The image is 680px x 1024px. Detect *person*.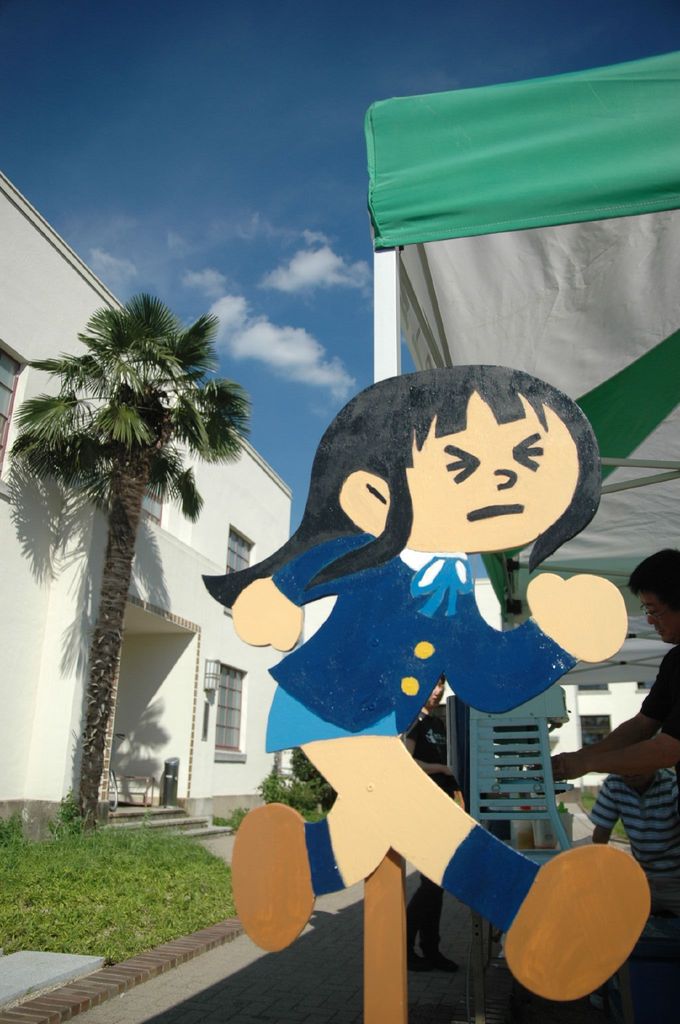
Detection: 194,315,600,966.
